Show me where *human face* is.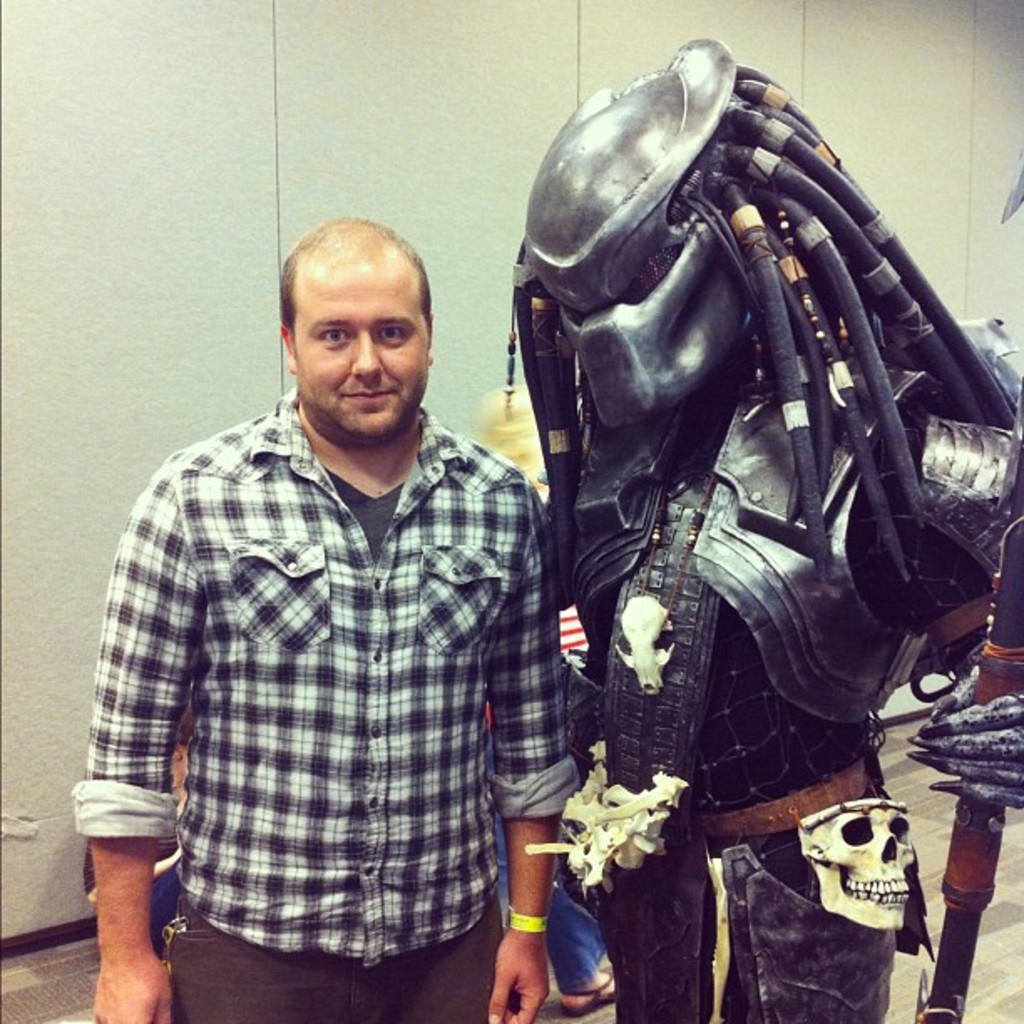
*human face* is at 291/251/425/437.
